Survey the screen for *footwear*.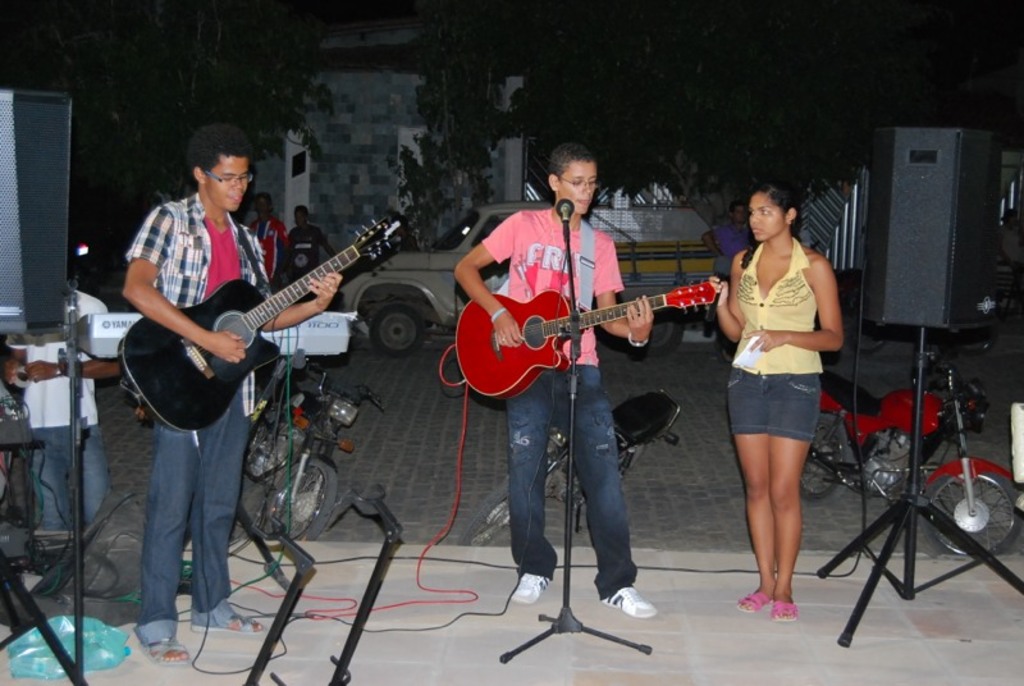
Survey found: 625, 292, 655, 338.
